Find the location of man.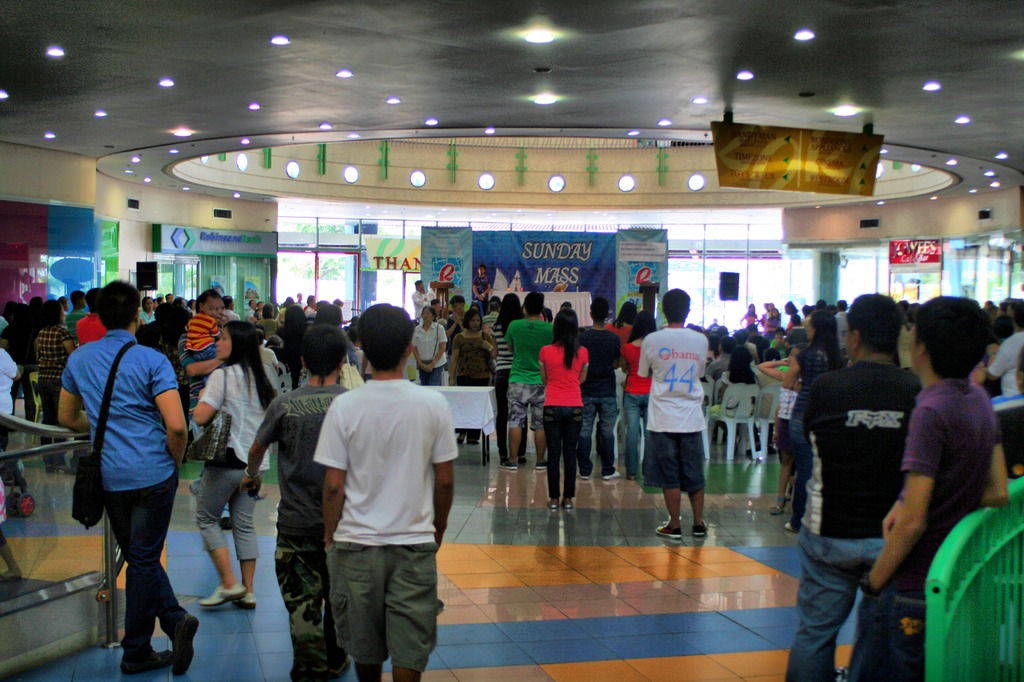
Location: x1=63 y1=289 x2=90 y2=346.
